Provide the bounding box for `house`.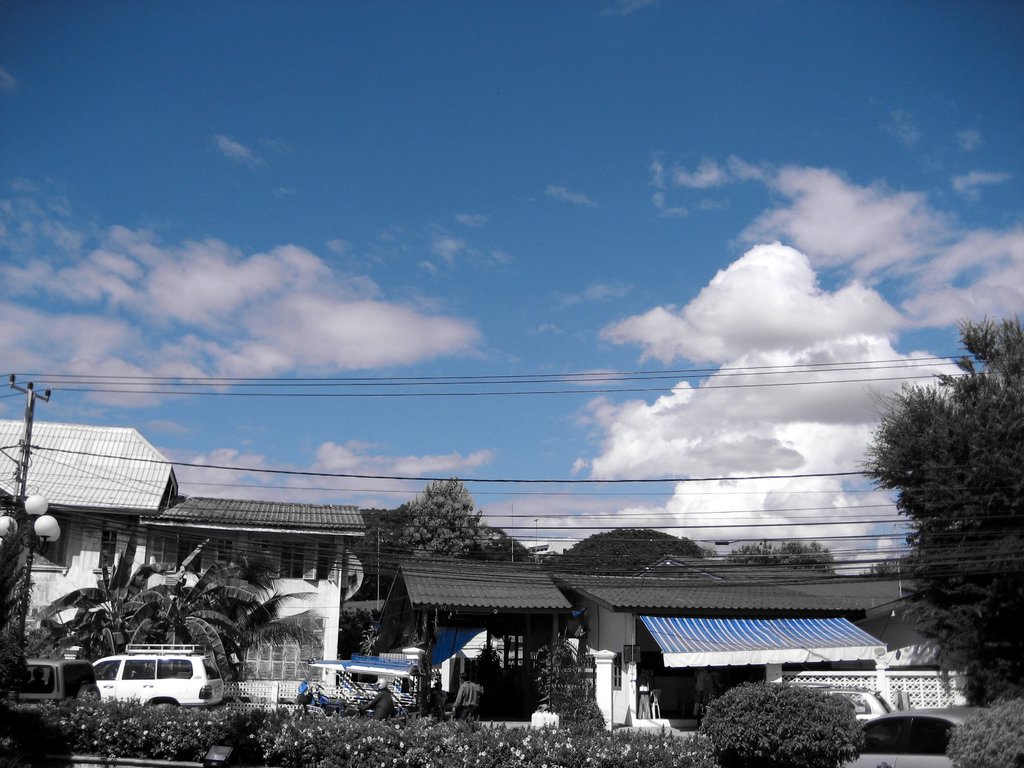
{"left": 379, "top": 568, "right": 572, "bottom": 712}.
